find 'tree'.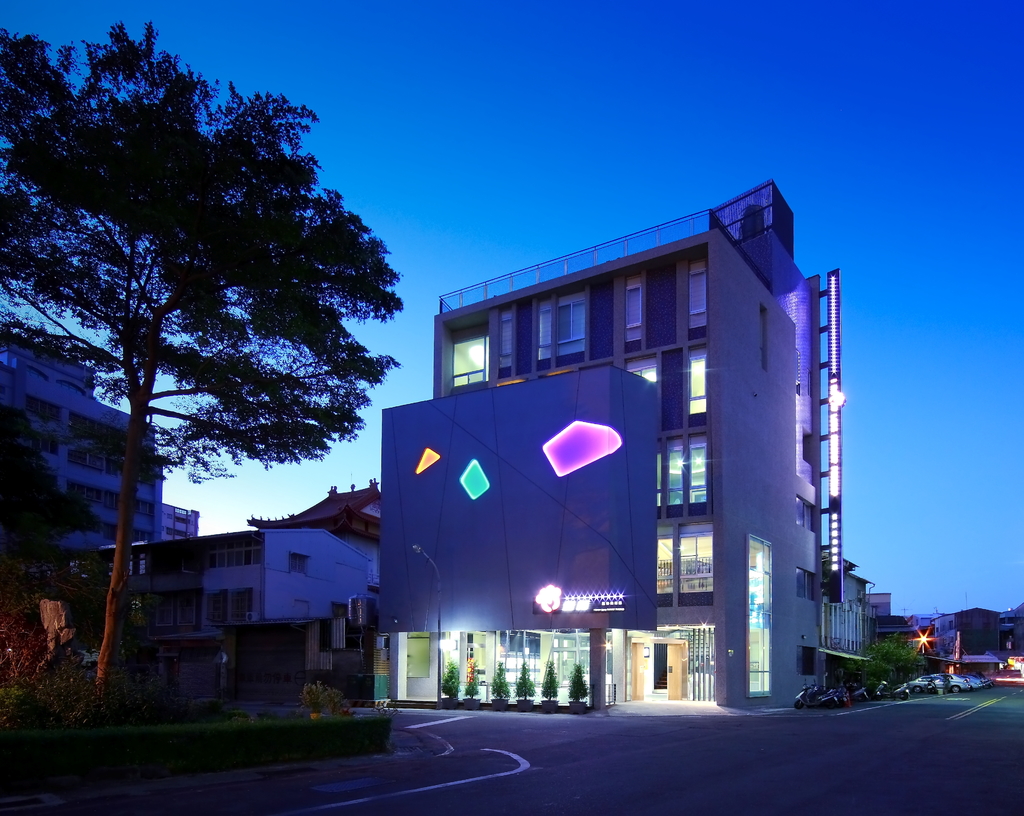
0:15:401:726.
